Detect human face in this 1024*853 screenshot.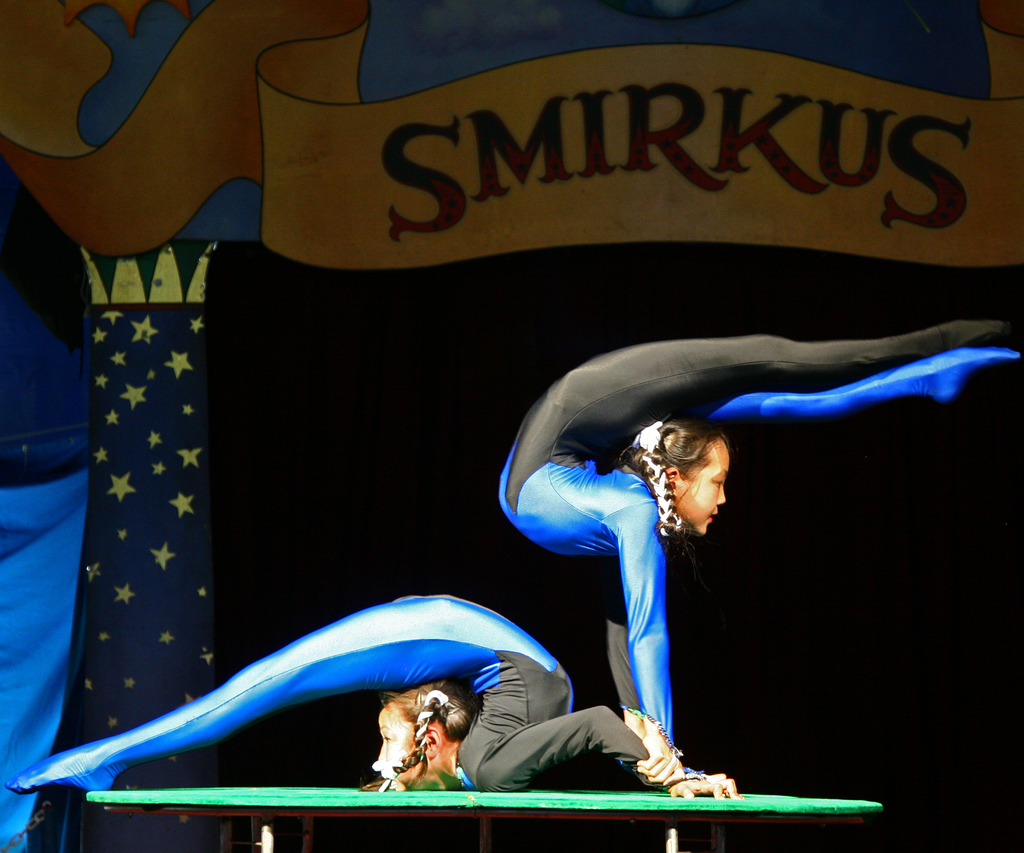
Detection: (x1=675, y1=439, x2=727, y2=536).
